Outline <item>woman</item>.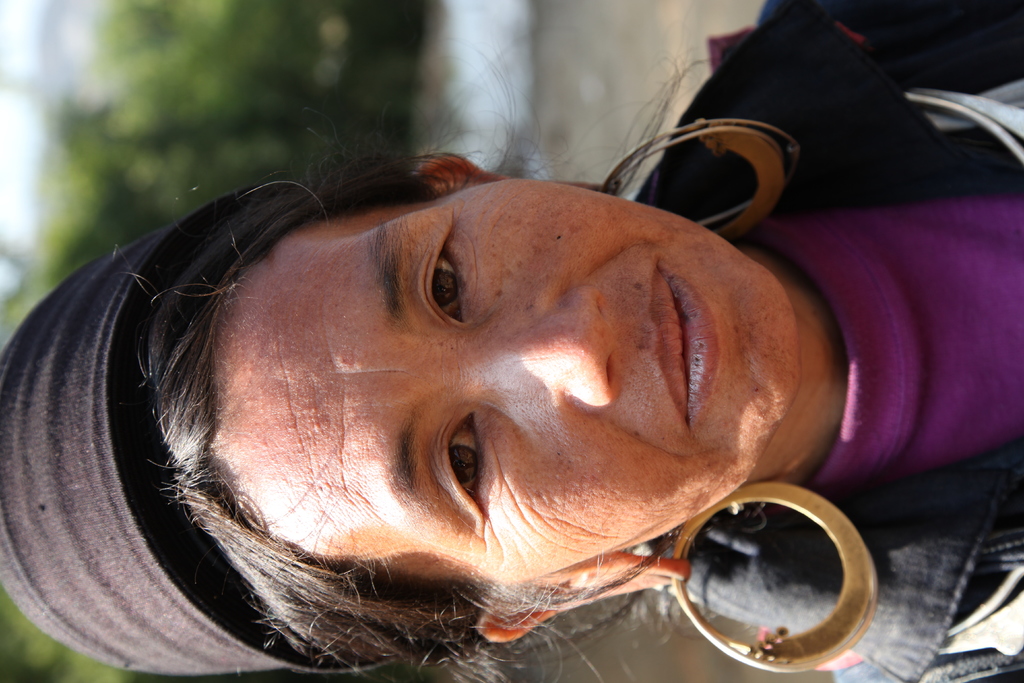
Outline: {"x1": 0, "y1": 65, "x2": 995, "y2": 665}.
